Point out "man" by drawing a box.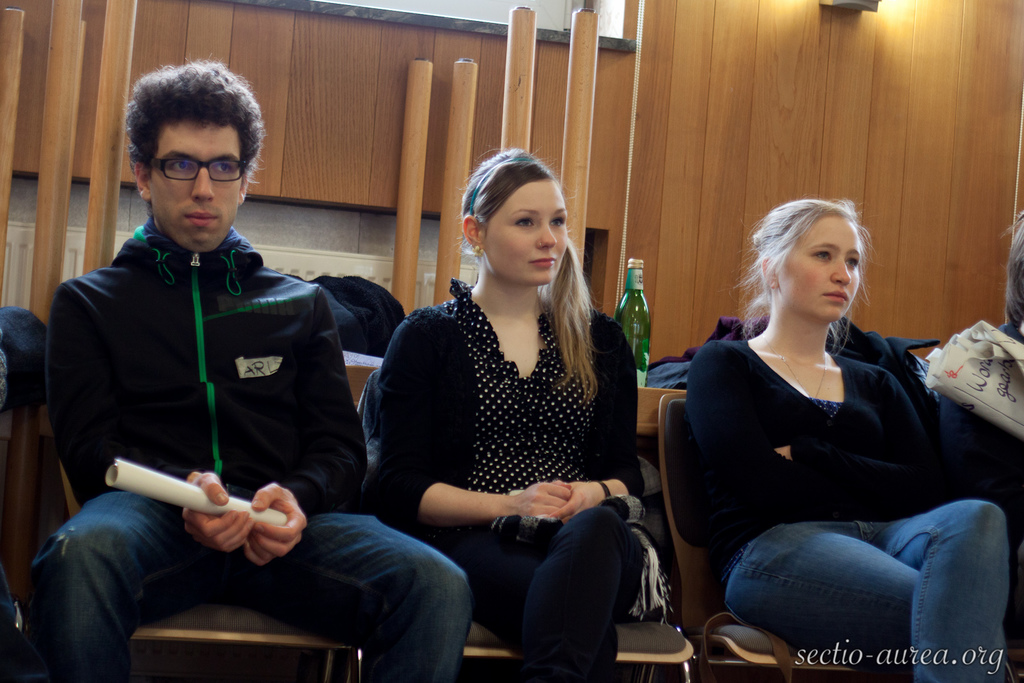
58:88:412:647.
